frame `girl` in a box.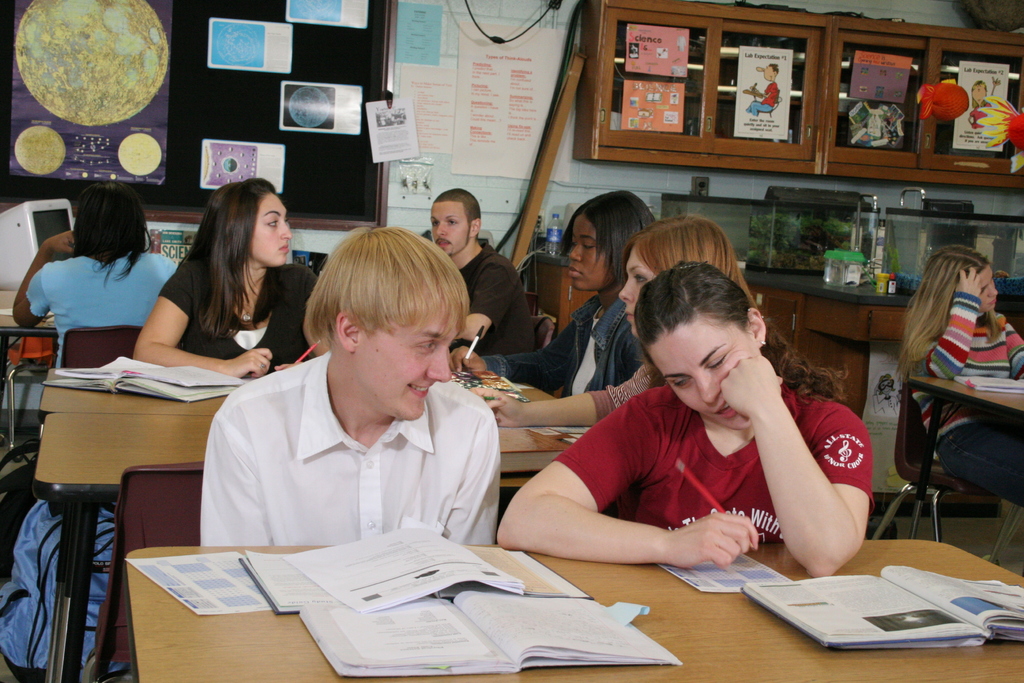
(x1=493, y1=258, x2=878, y2=577).
